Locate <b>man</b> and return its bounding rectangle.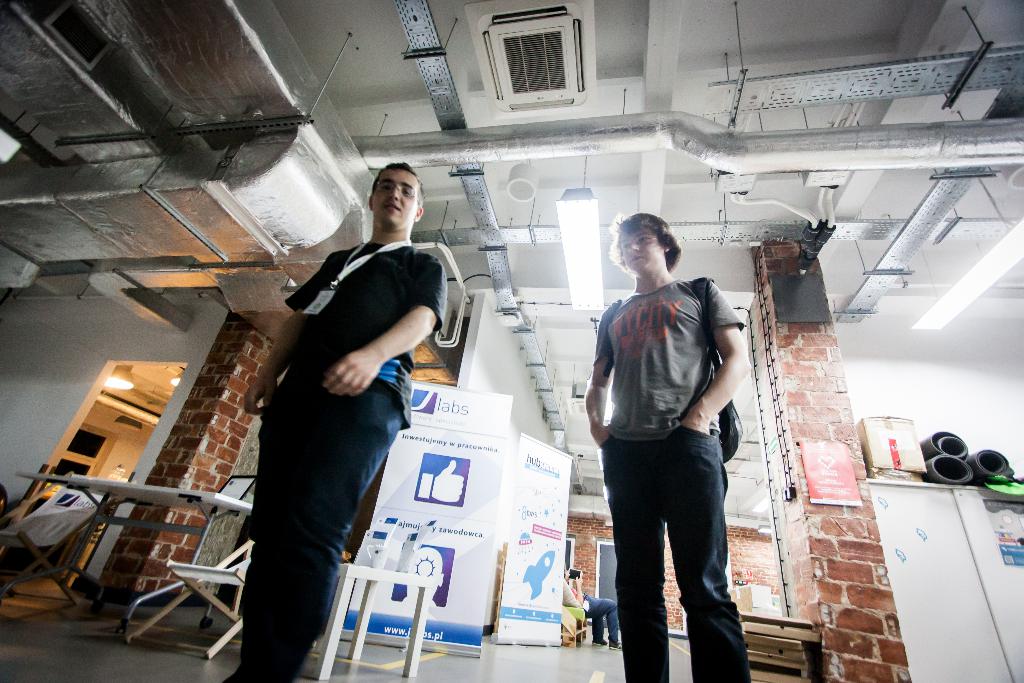
bbox(220, 160, 446, 682).
